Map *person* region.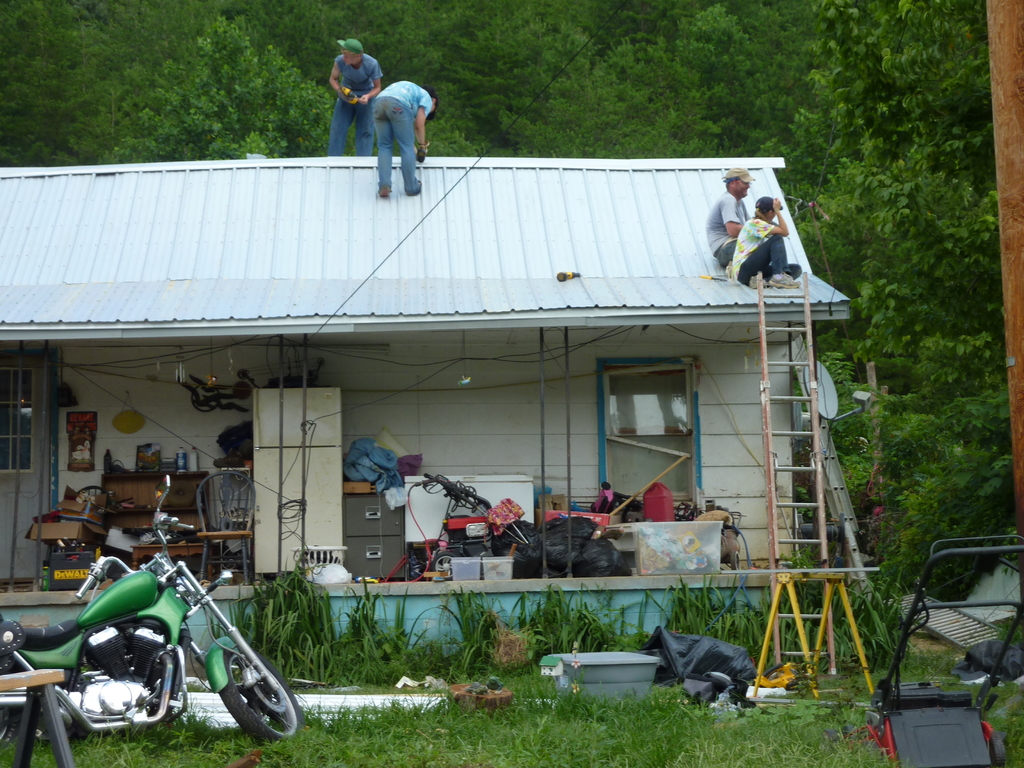
Mapped to [733,188,810,306].
